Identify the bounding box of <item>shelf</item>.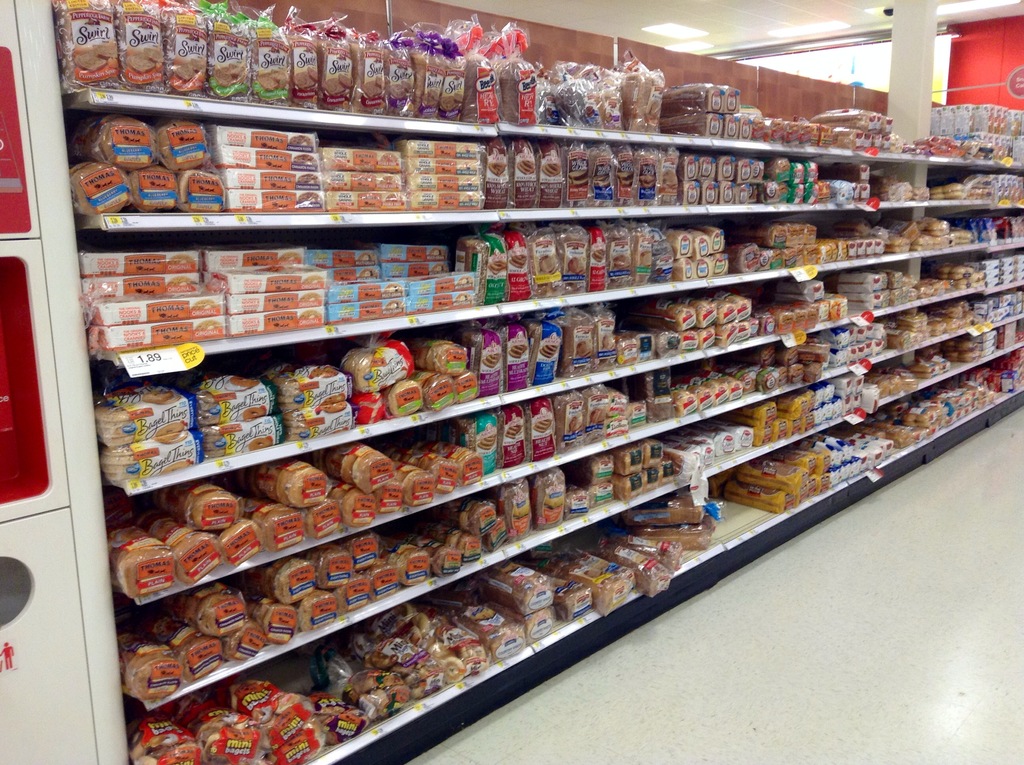
Rect(109, 378, 570, 601).
